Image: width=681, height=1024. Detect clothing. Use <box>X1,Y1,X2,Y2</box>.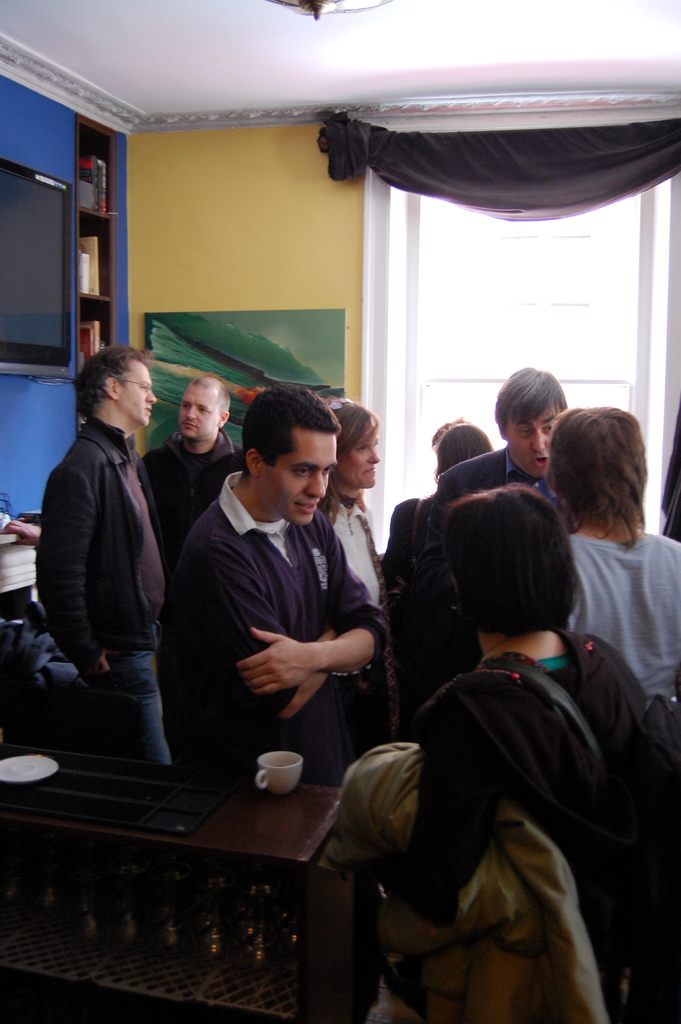
<box>582,535,680,705</box>.
